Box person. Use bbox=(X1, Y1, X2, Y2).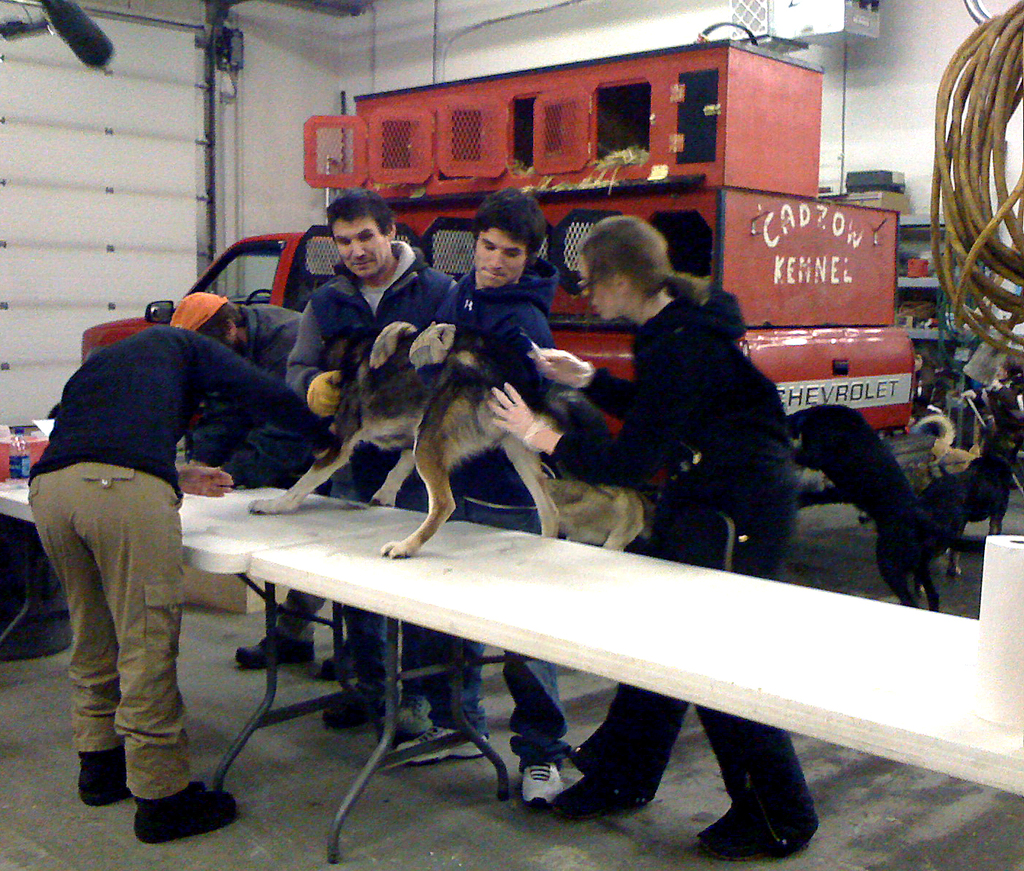
bbox=(283, 188, 462, 745).
